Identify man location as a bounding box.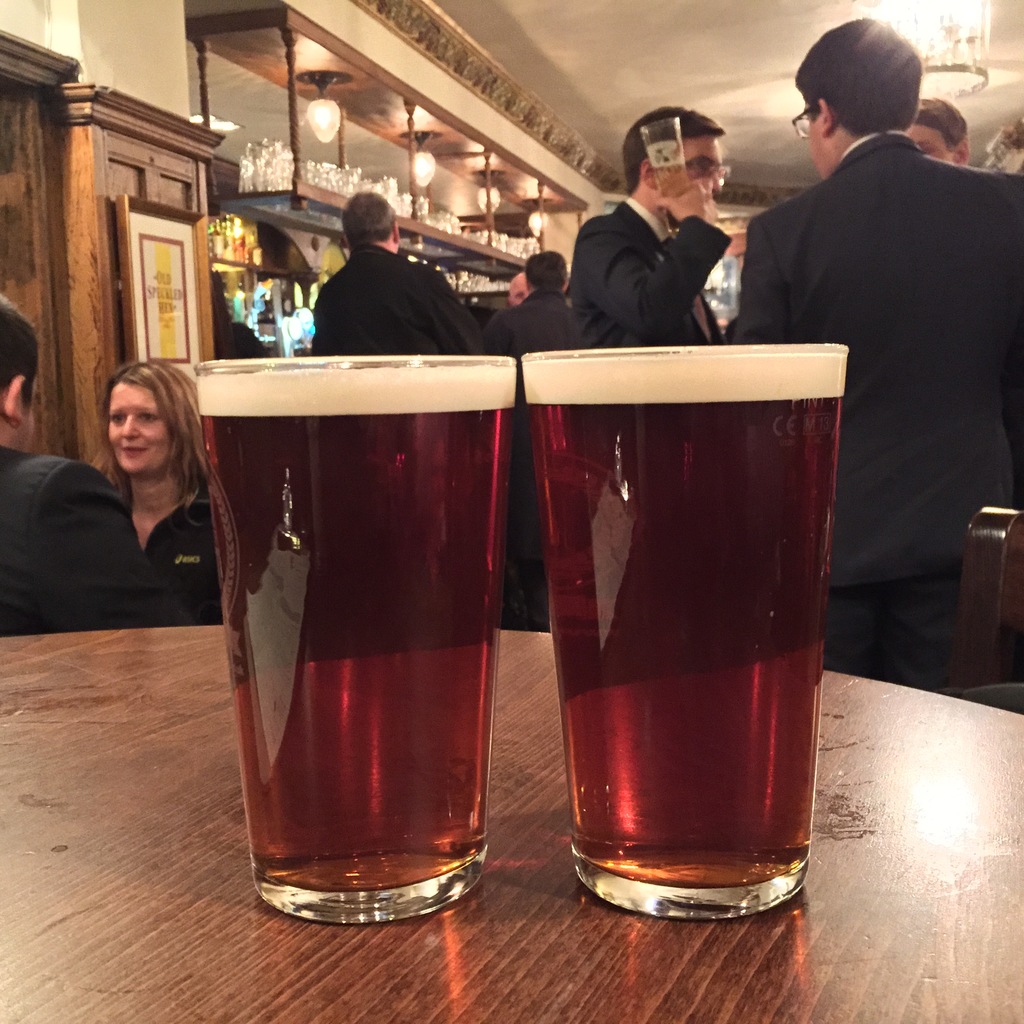
x1=908 y1=95 x2=971 y2=169.
